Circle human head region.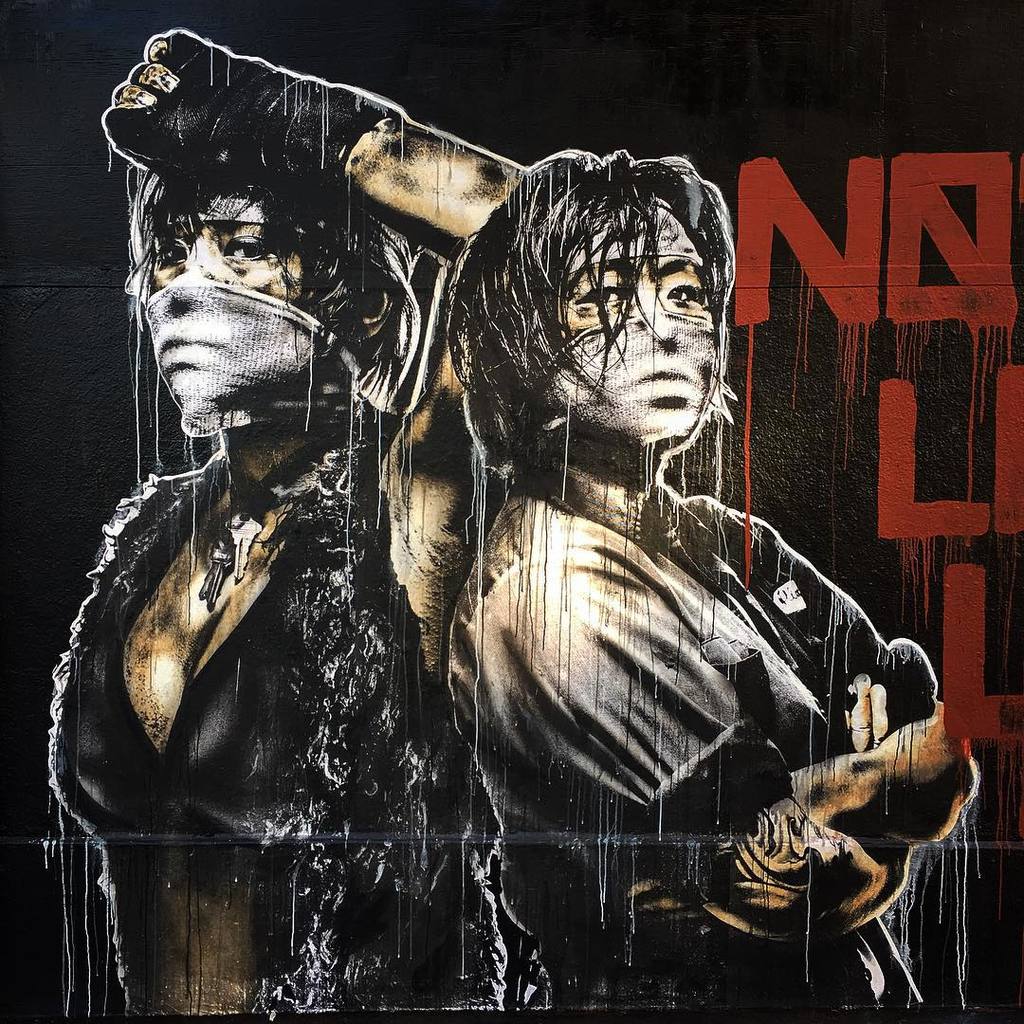
Region: l=125, t=157, r=412, b=437.
